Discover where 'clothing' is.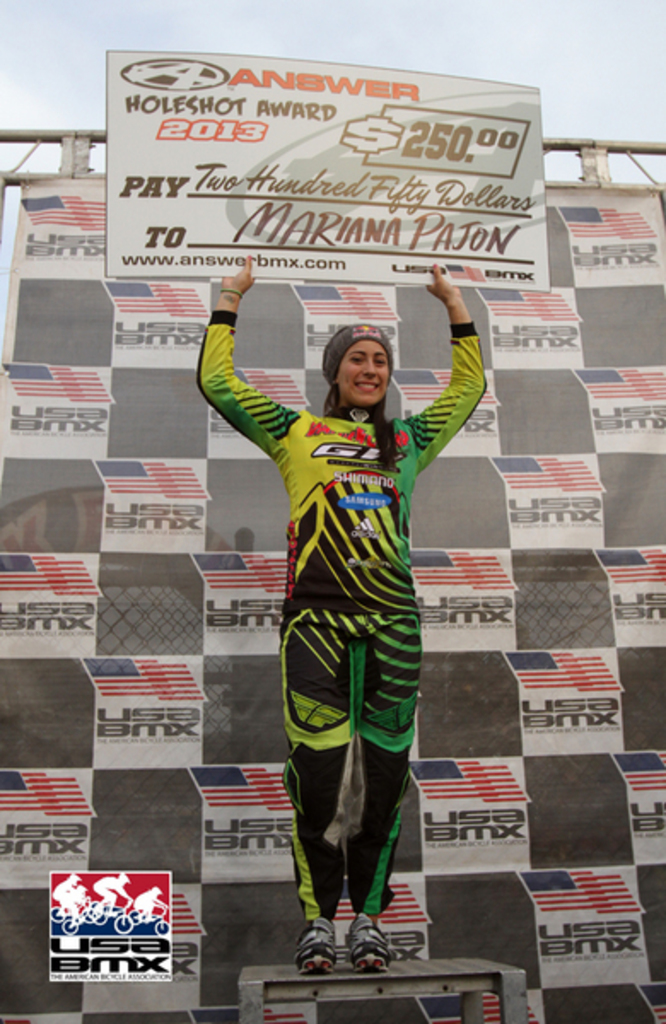
Discovered at 237/335/456/913.
